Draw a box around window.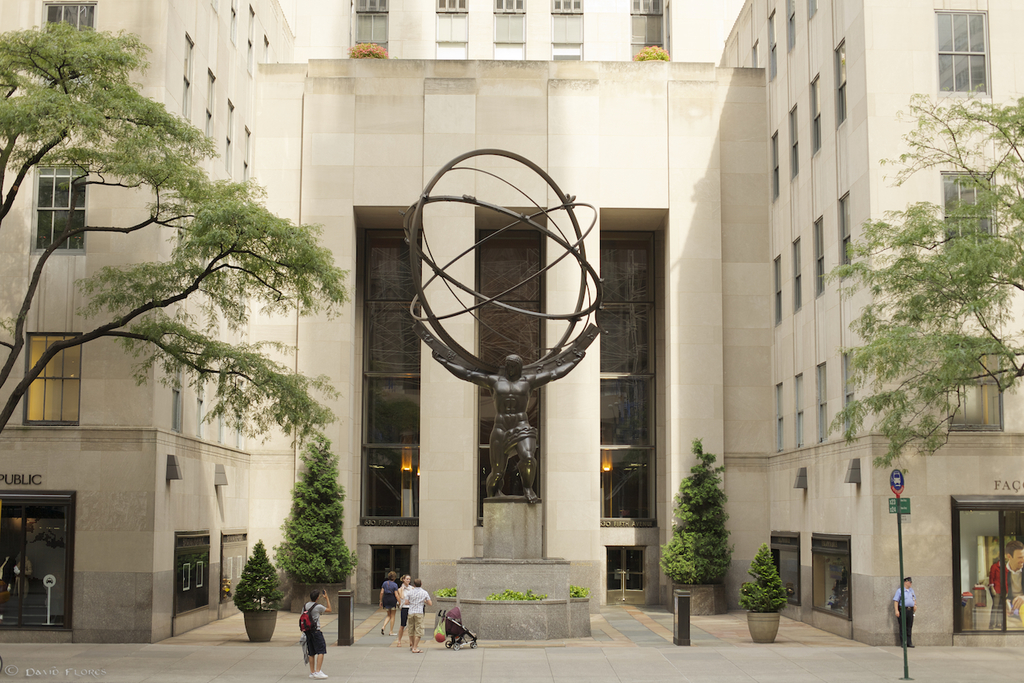
crop(808, 77, 822, 151).
